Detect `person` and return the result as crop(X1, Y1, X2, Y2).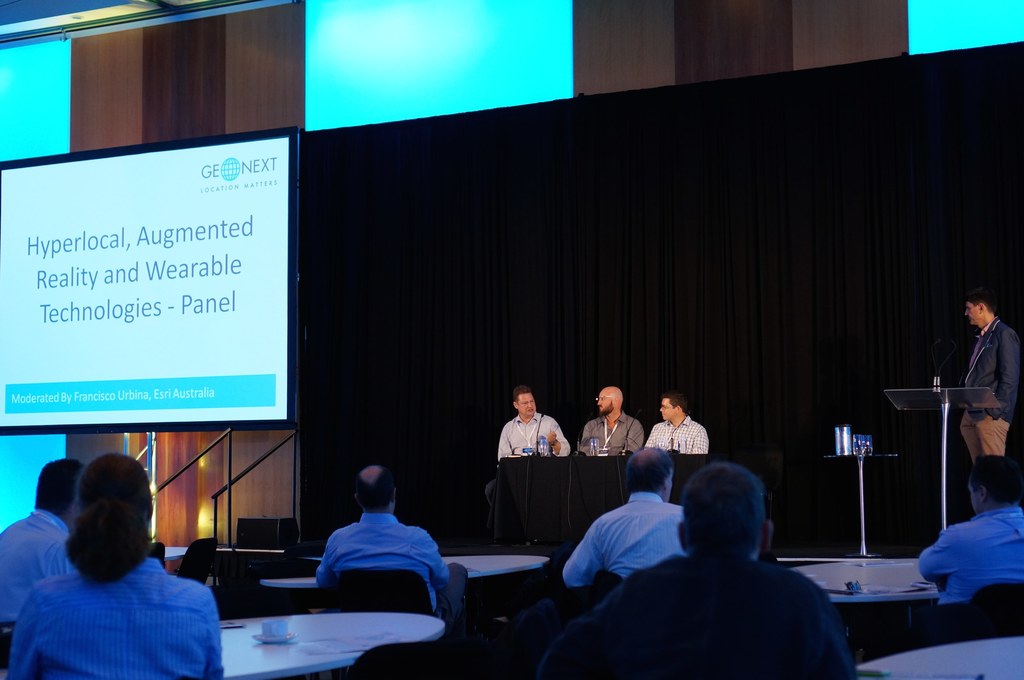
crop(580, 386, 648, 459).
